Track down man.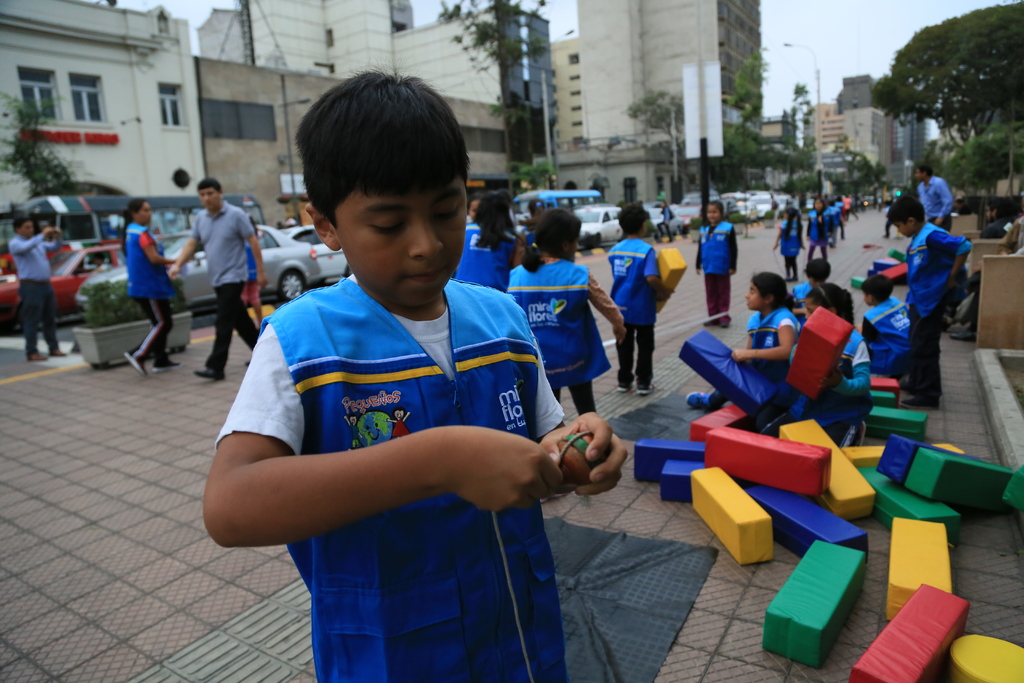
Tracked to BBox(912, 163, 956, 234).
